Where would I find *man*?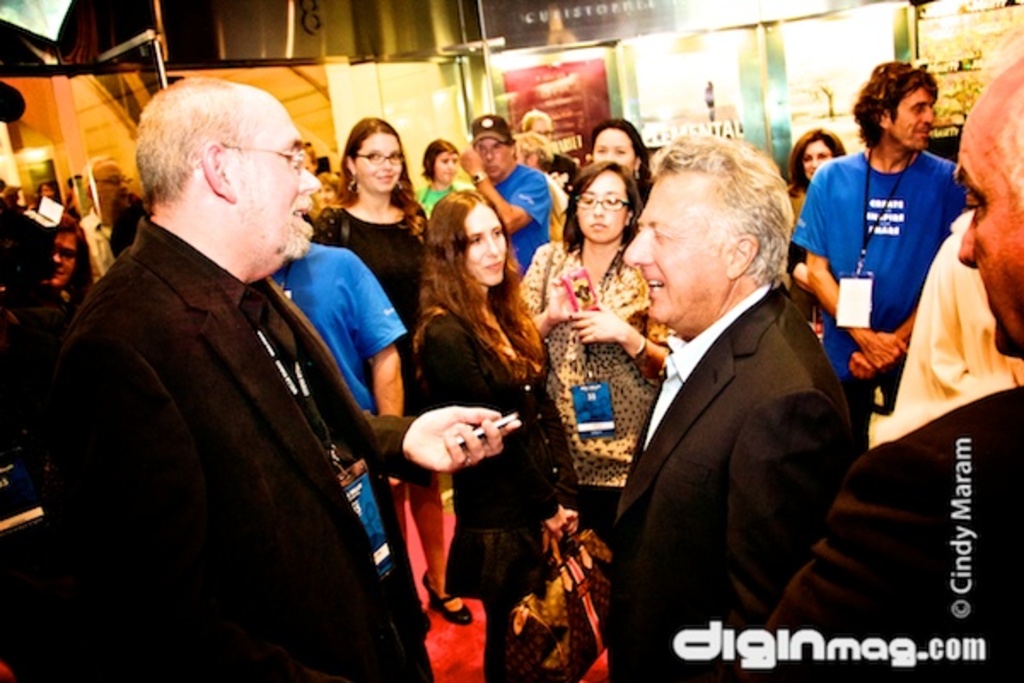
At [x1=519, y1=106, x2=579, y2=186].
